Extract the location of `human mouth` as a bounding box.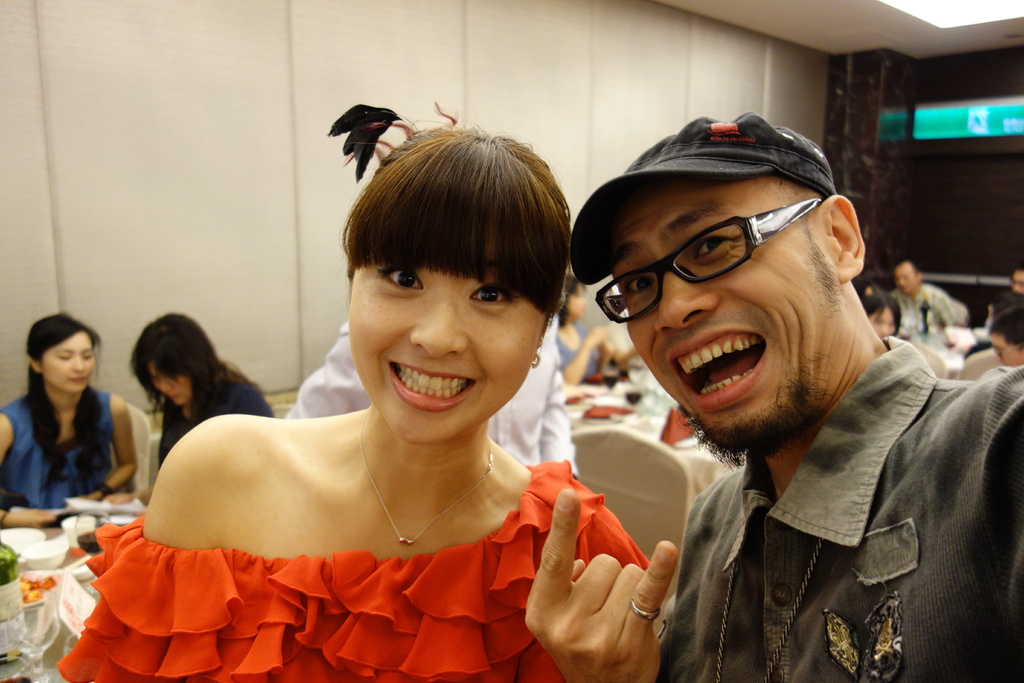
BBox(364, 355, 492, 415).
